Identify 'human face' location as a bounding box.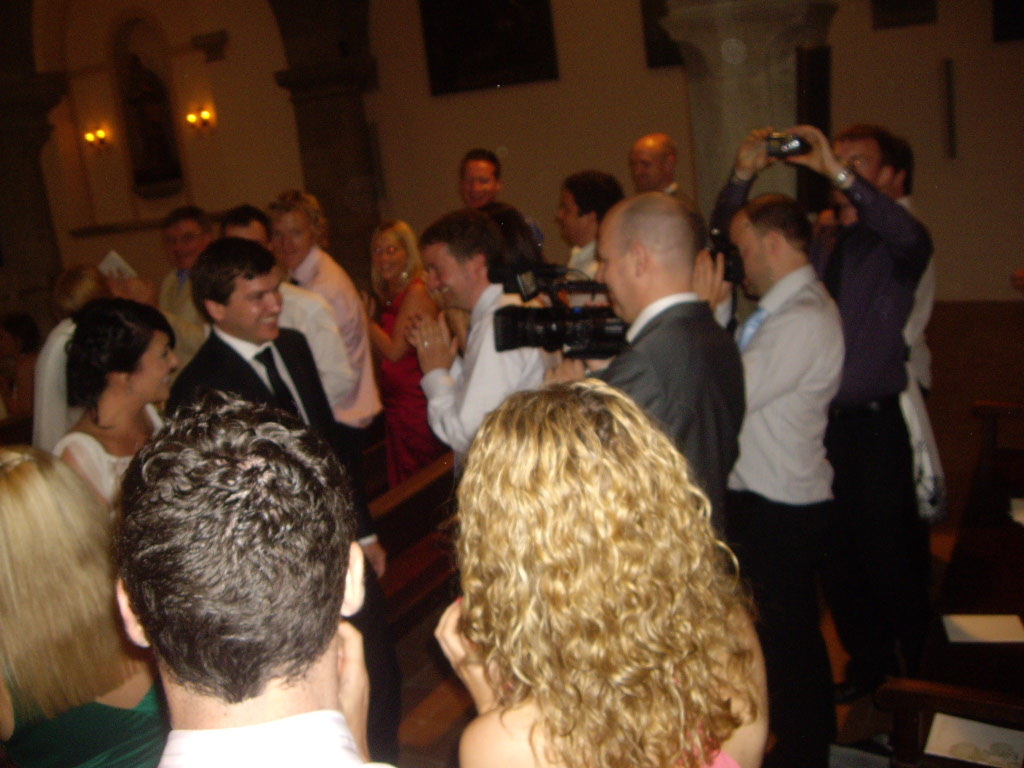
box(130, 330, 178, 400).
